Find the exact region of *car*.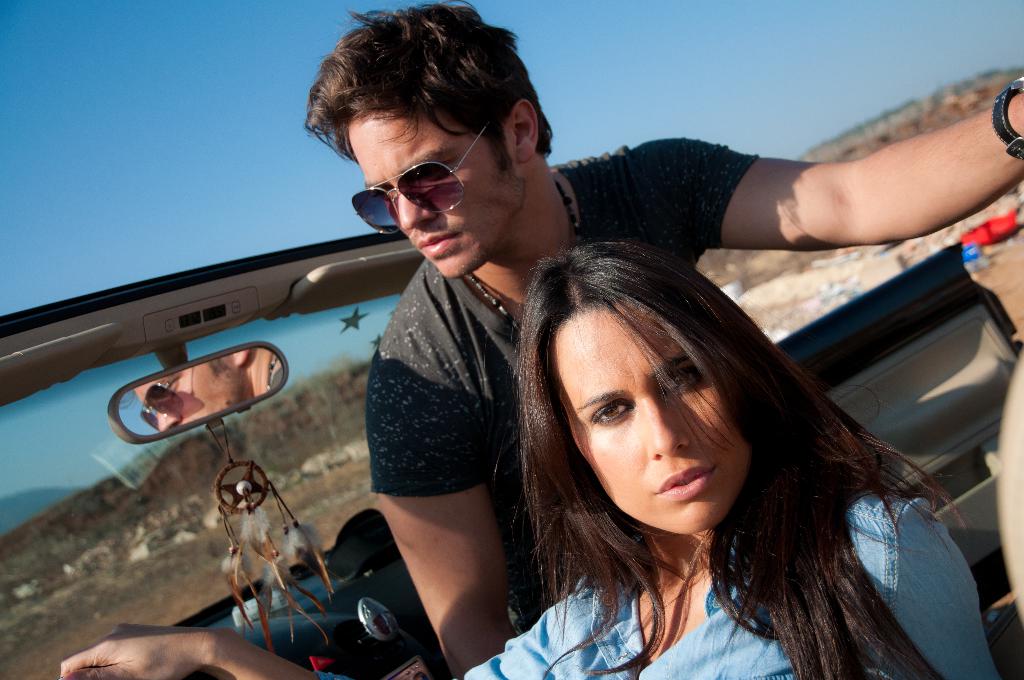
Exact region: Rect(0, 229, 1023, 679).
